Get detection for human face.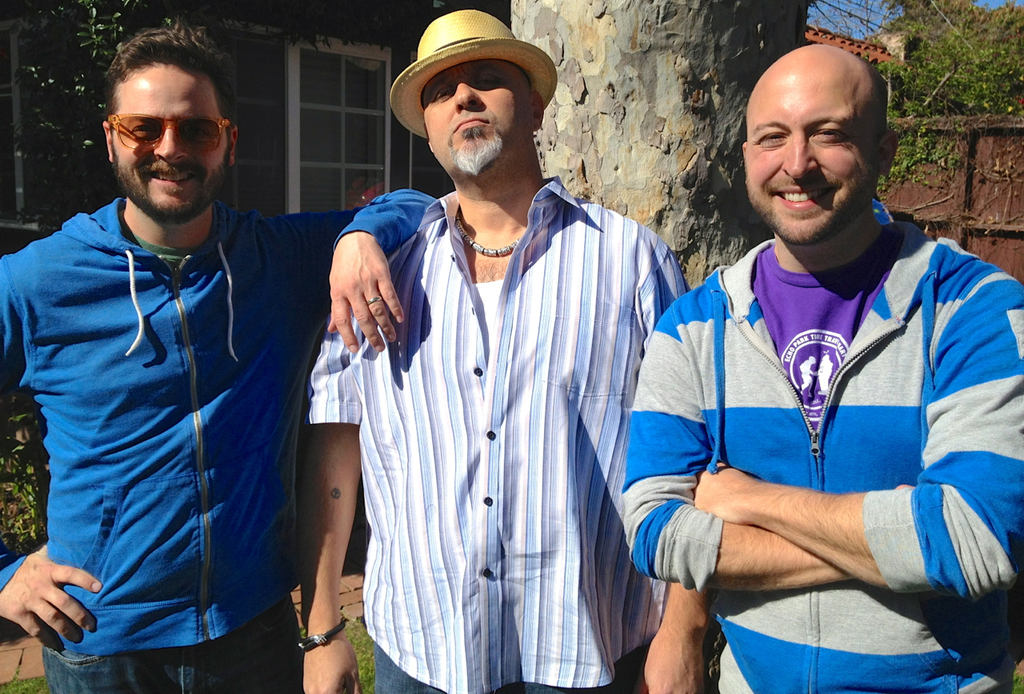
Detection: {"left": 746, "top": 79, "right": 876, "bottom": 241}.
